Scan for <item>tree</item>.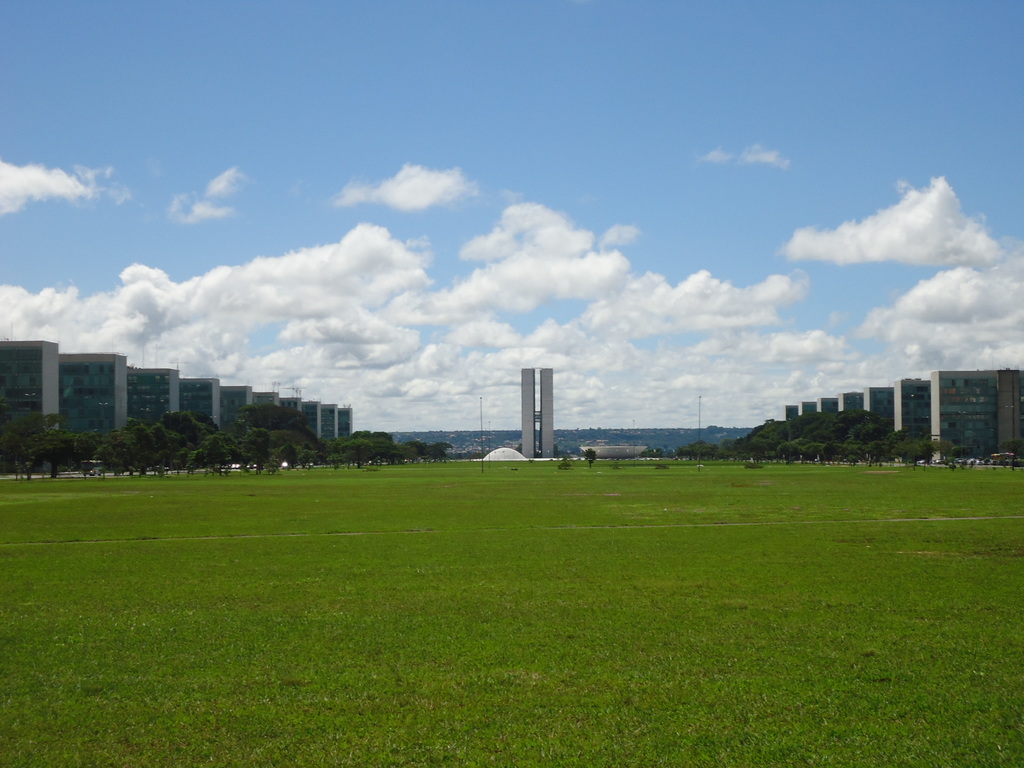
Scan result: (x1=148, y1=421, x2=177, y2=473).
